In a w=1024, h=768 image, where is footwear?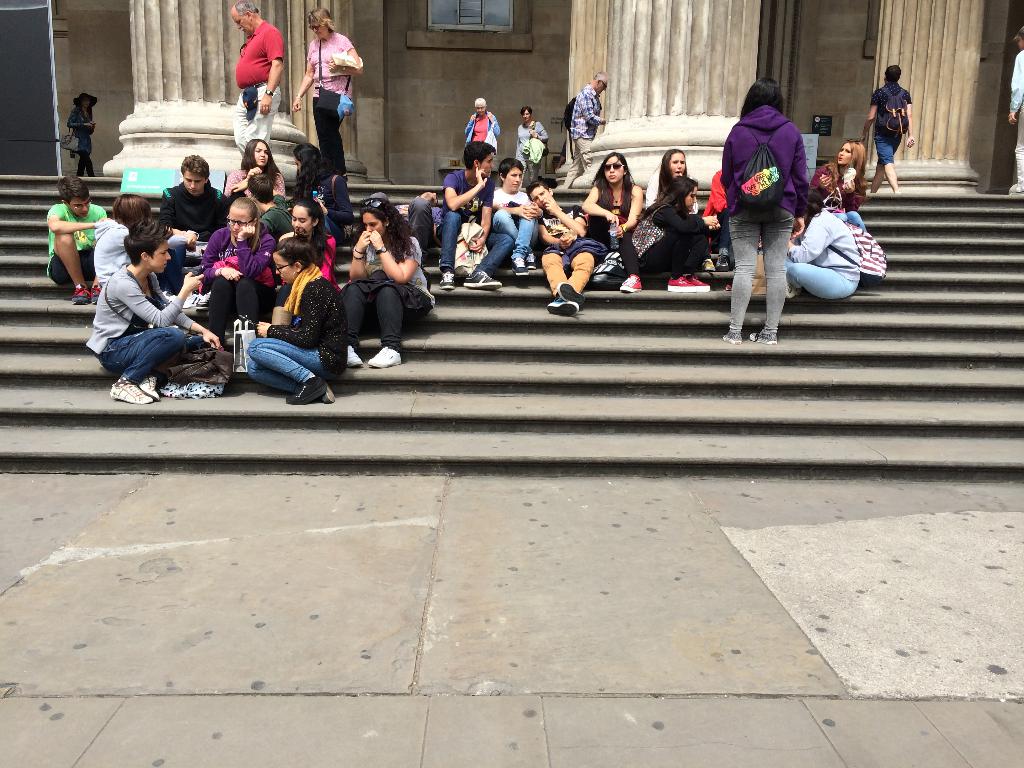
pyautogui.locateOnScreen(136, 375, 157, 399).
